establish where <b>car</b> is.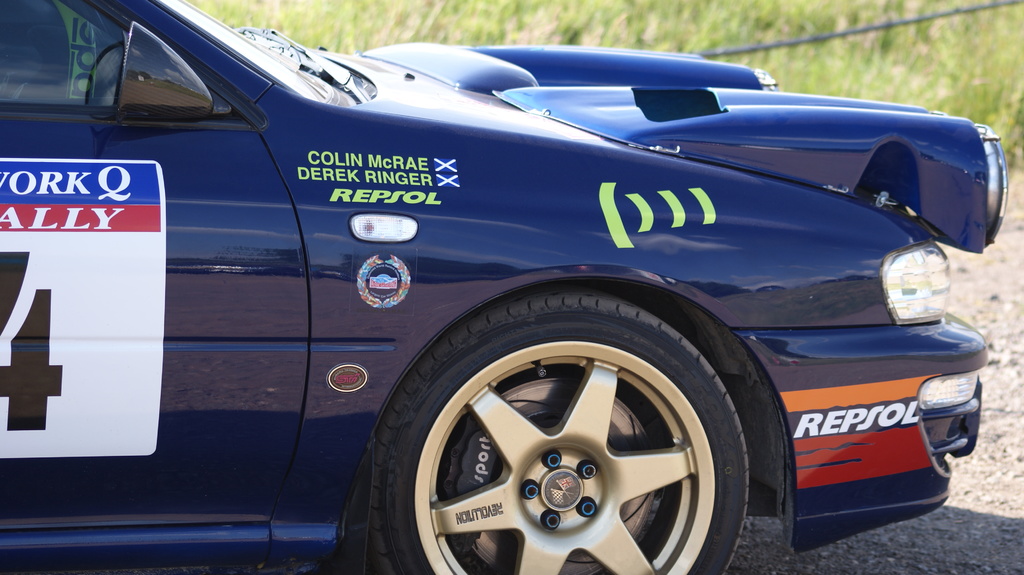
Established at [0,0,1023,574].
